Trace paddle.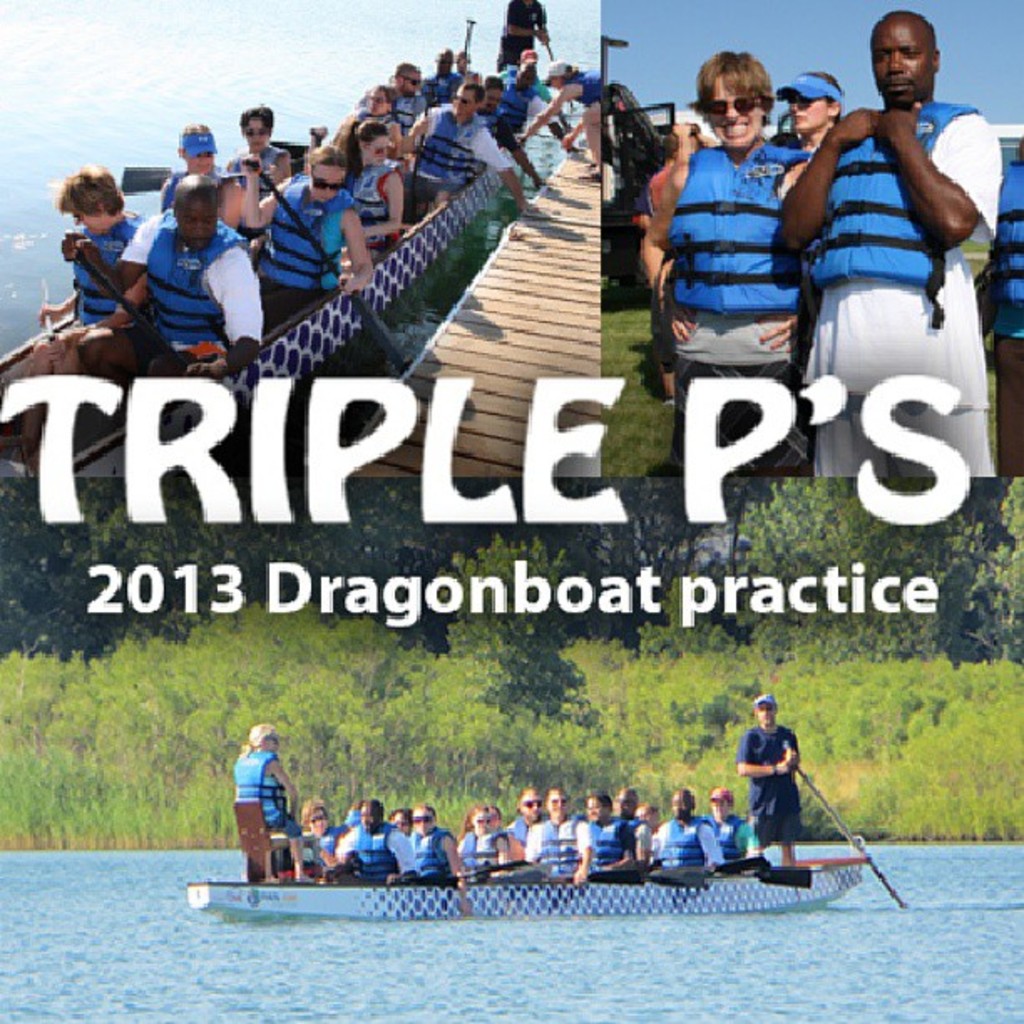
Traced to 450:863:529:887.
